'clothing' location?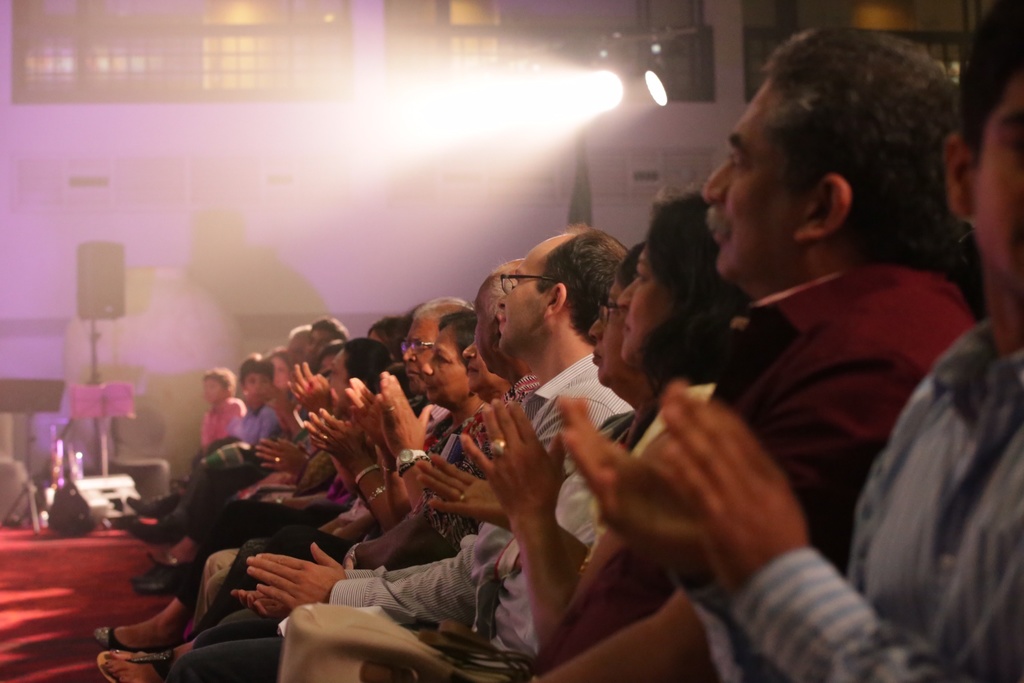
(x1=687, y1=287, x2=973, y2=682)
